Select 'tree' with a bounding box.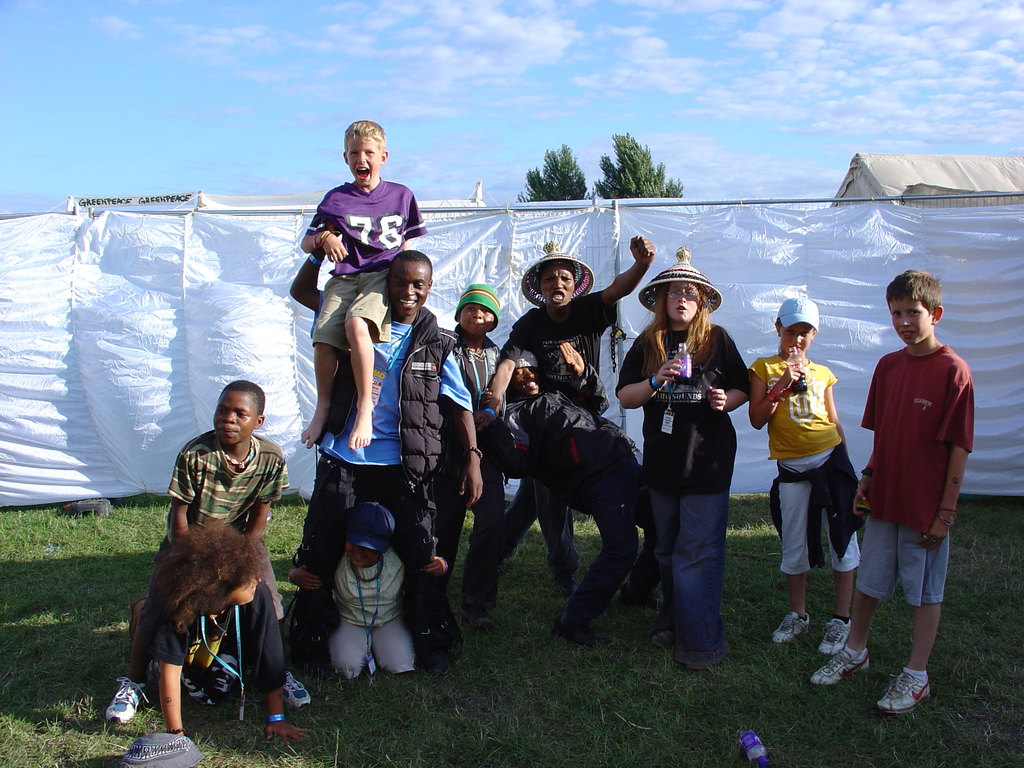
598:125:680:202.
